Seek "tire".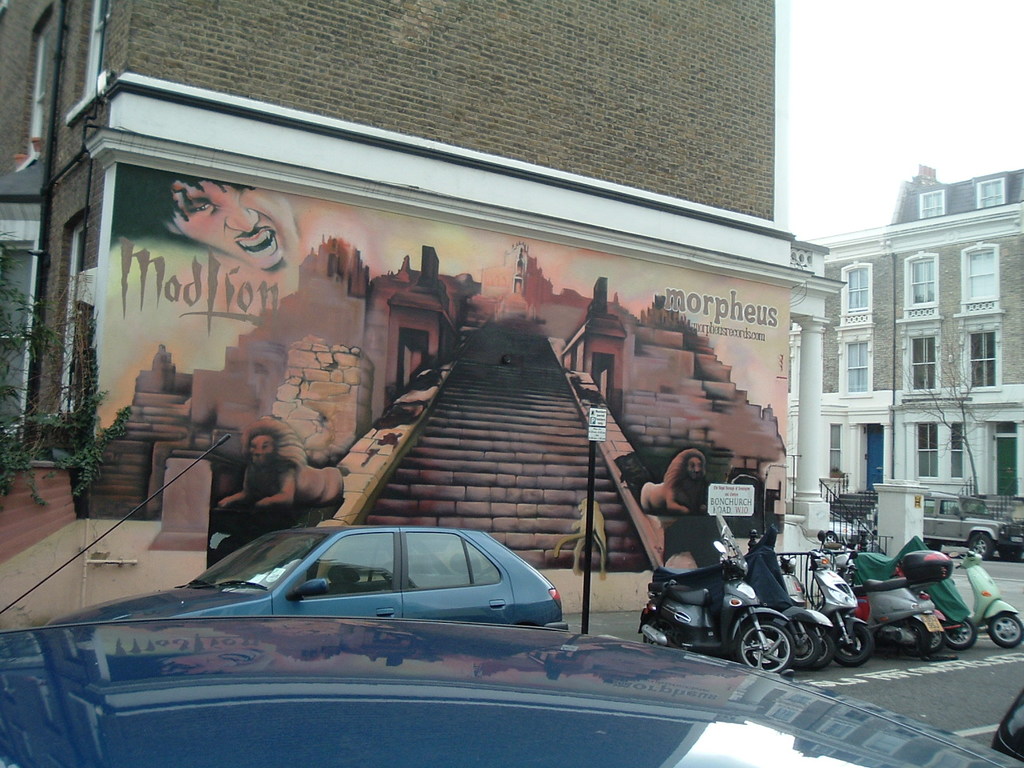
crop(789, 626, 821, 670).
